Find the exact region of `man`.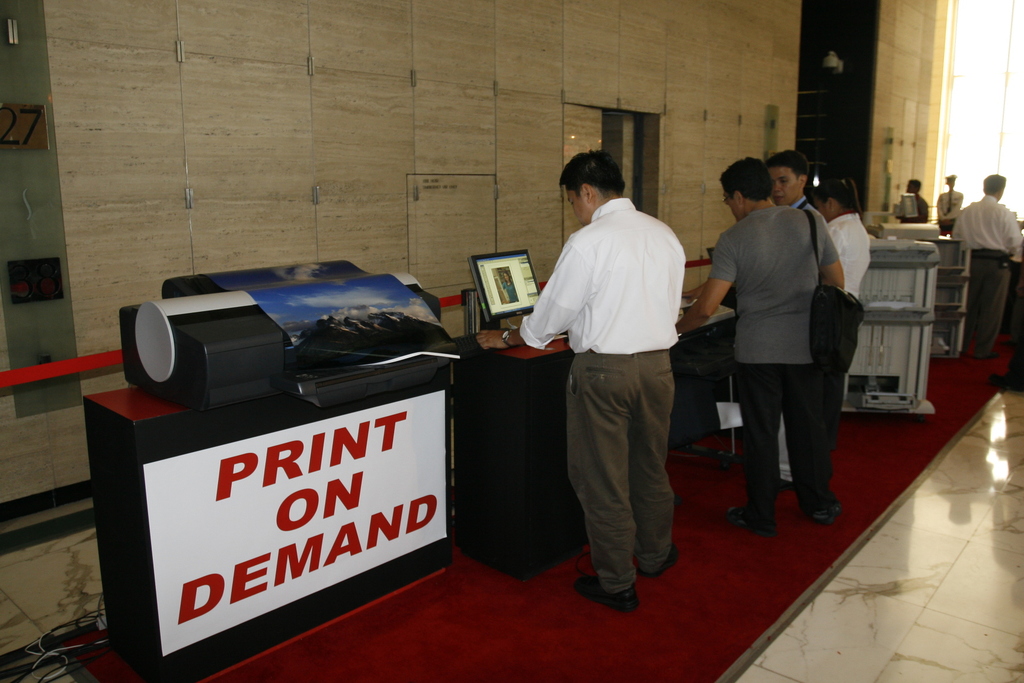
Exact region: 932/171/967/230.
